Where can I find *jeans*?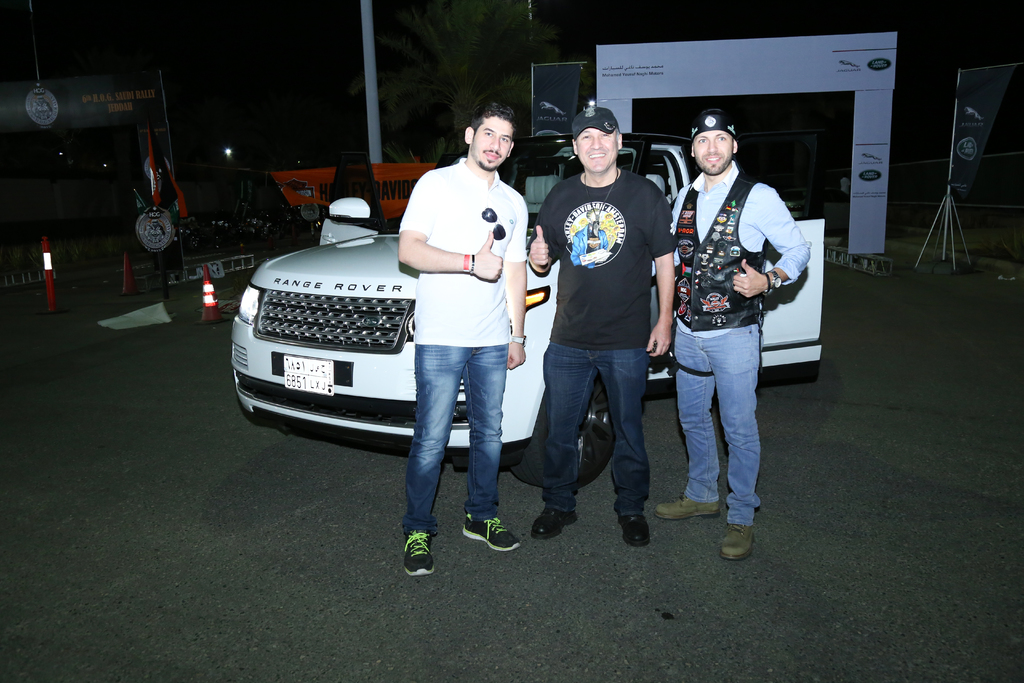
You can find it at BBox(393, 319, 513, 552).
